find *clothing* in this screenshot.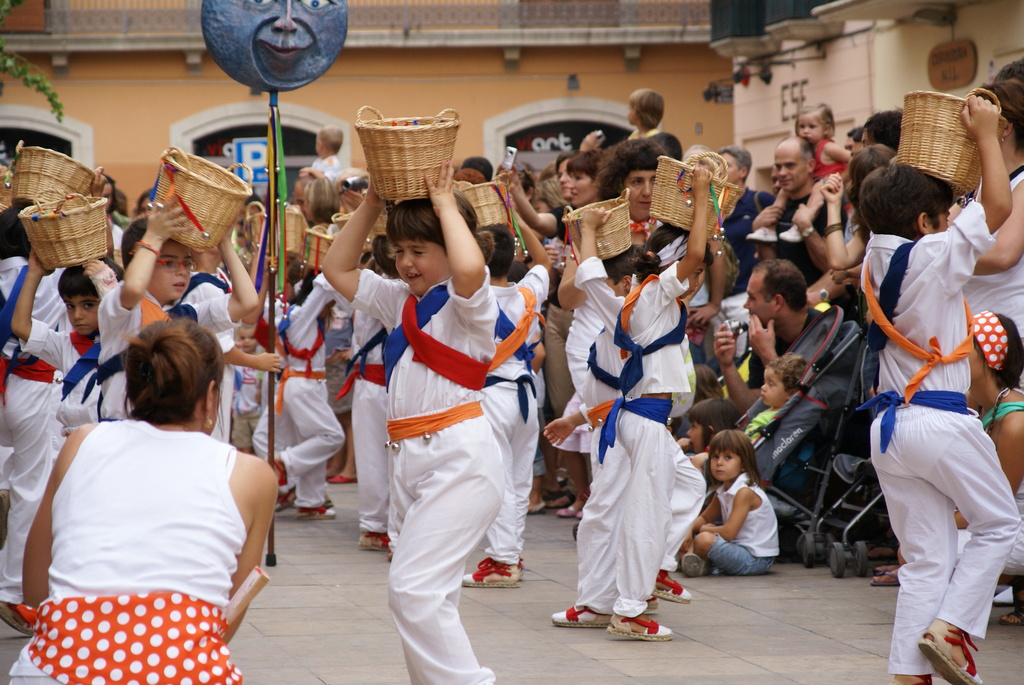
The bounding box for *clothing* is <bbox>710, 463, 776, 579</bbox>.
